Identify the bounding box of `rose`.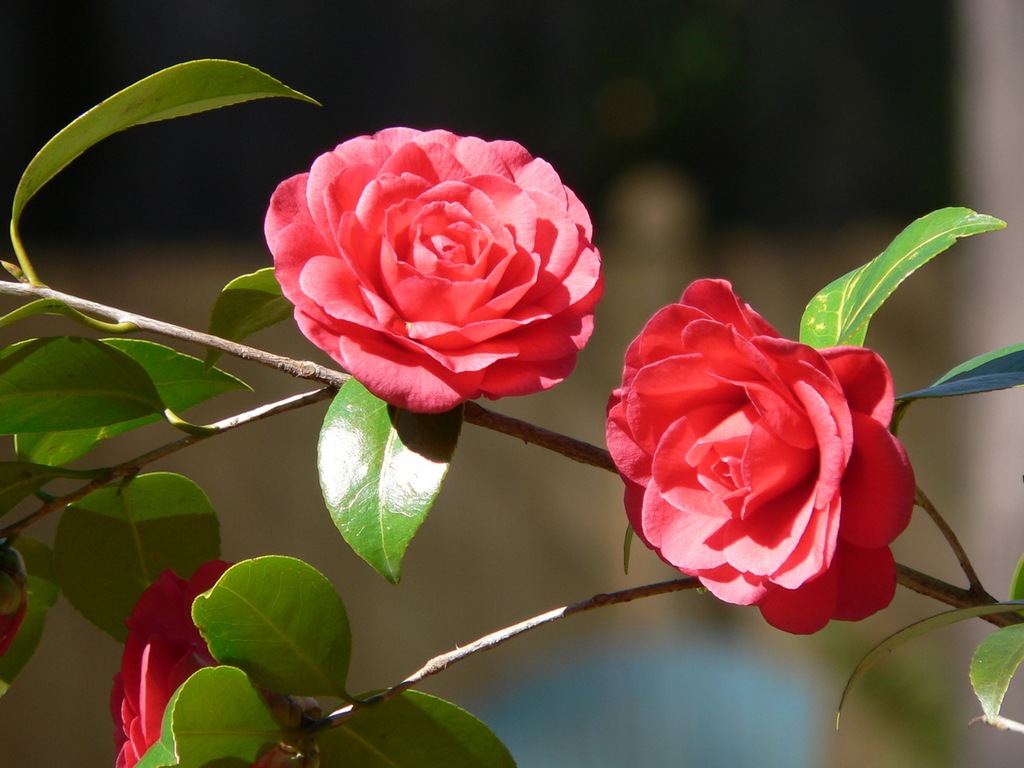
605:273:916:642.
